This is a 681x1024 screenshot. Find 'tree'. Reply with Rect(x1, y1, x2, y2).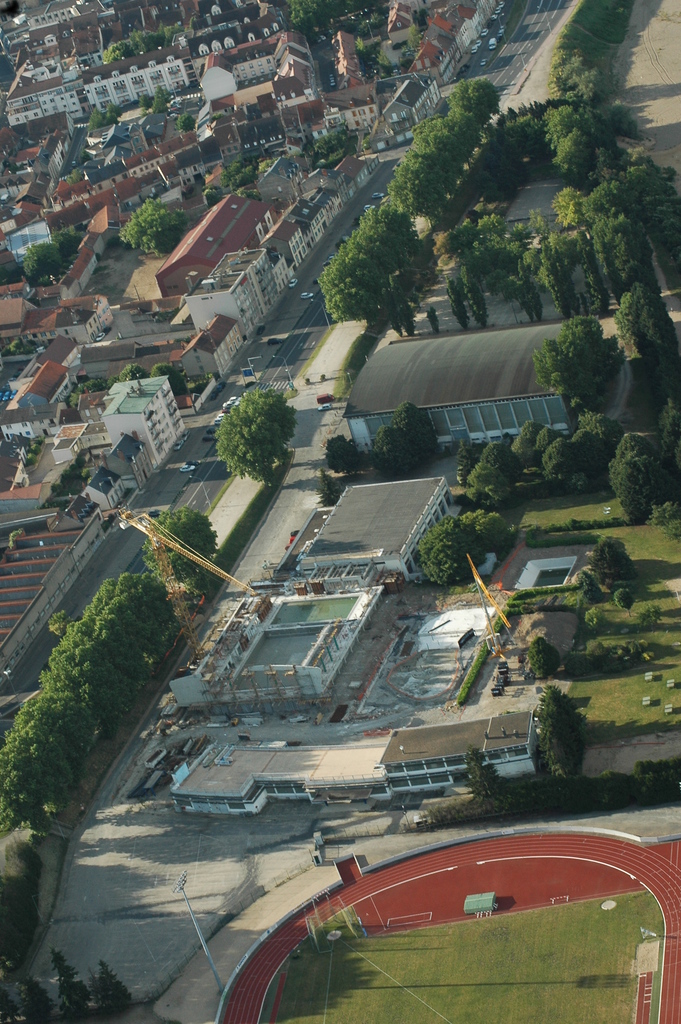
Rect(595, 198, 669, 316).
